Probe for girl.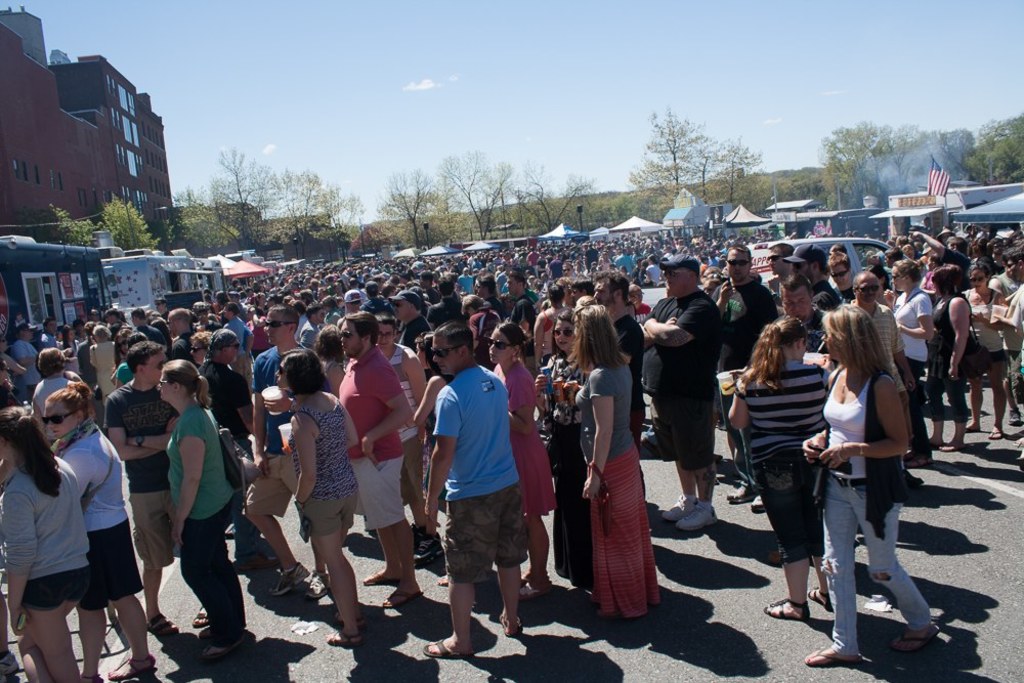
Probe result: left=0, top=405, right=89, bottom=682.
